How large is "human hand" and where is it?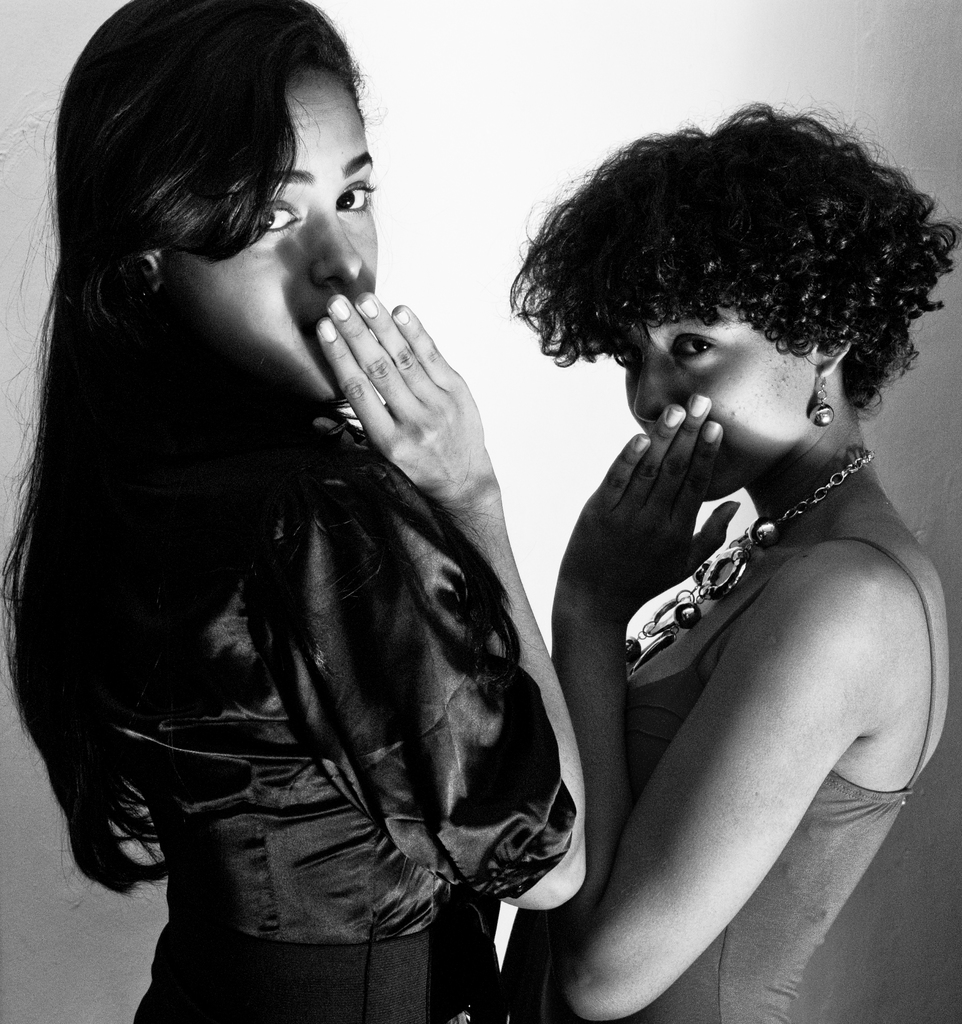
Bounding box: (311, 294, 495, 504).
